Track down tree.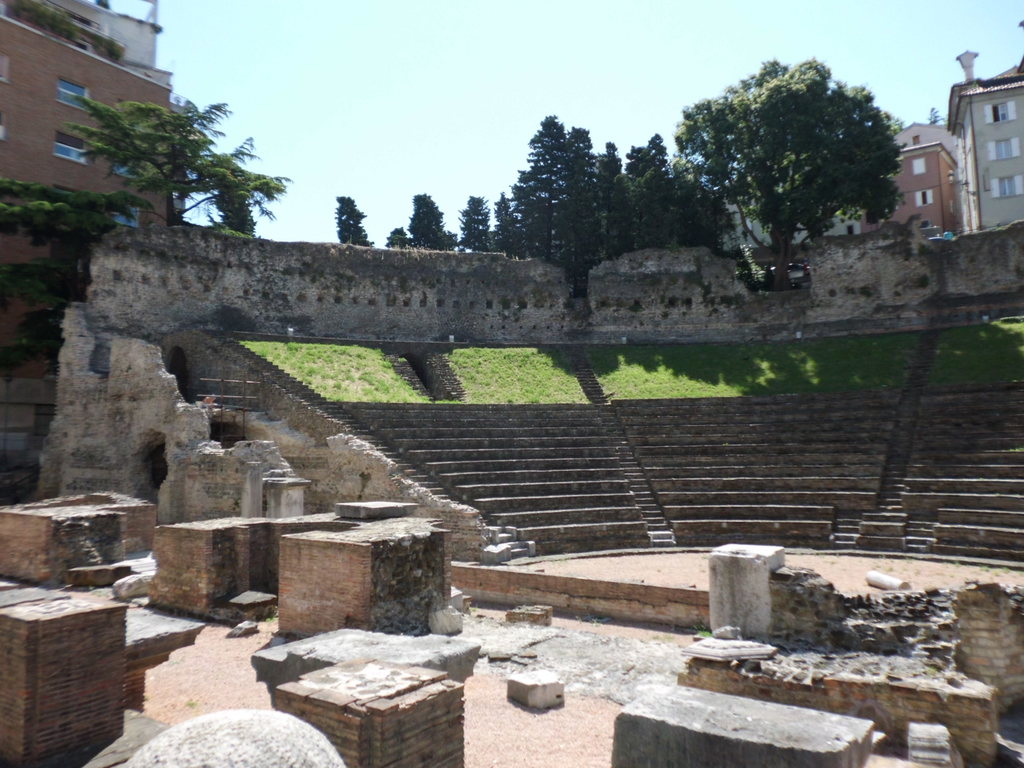
Tracked to 648, 127, 750, 248.
